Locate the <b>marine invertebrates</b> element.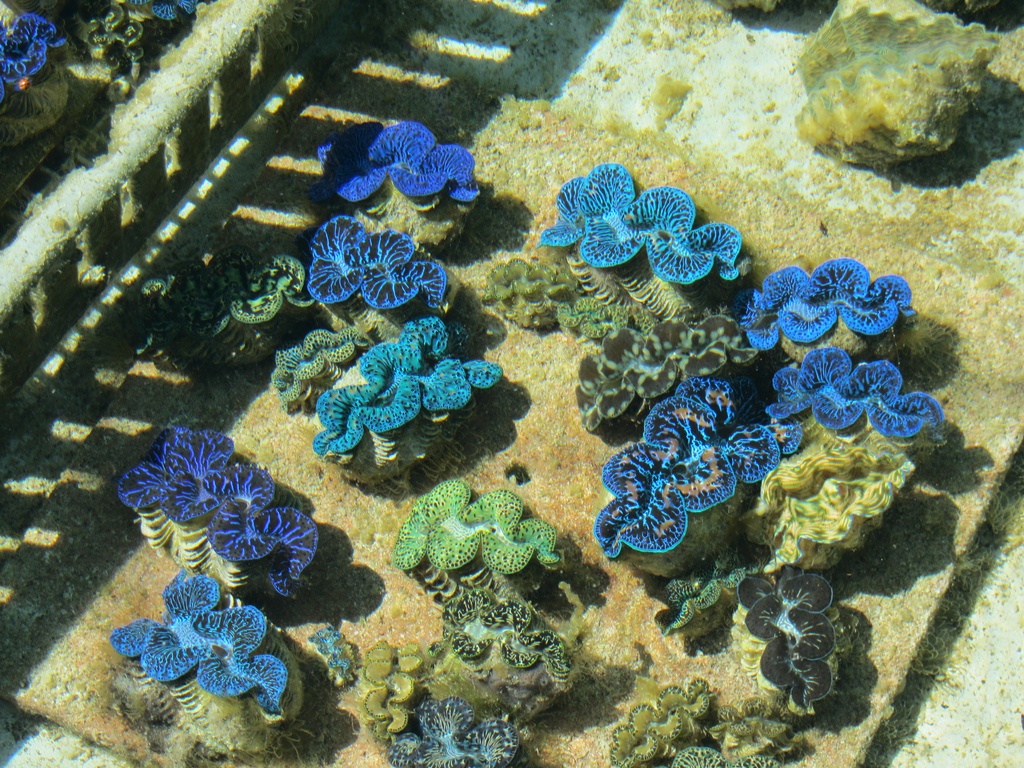
Element bbox: crop(386, 476, 593, 614).
